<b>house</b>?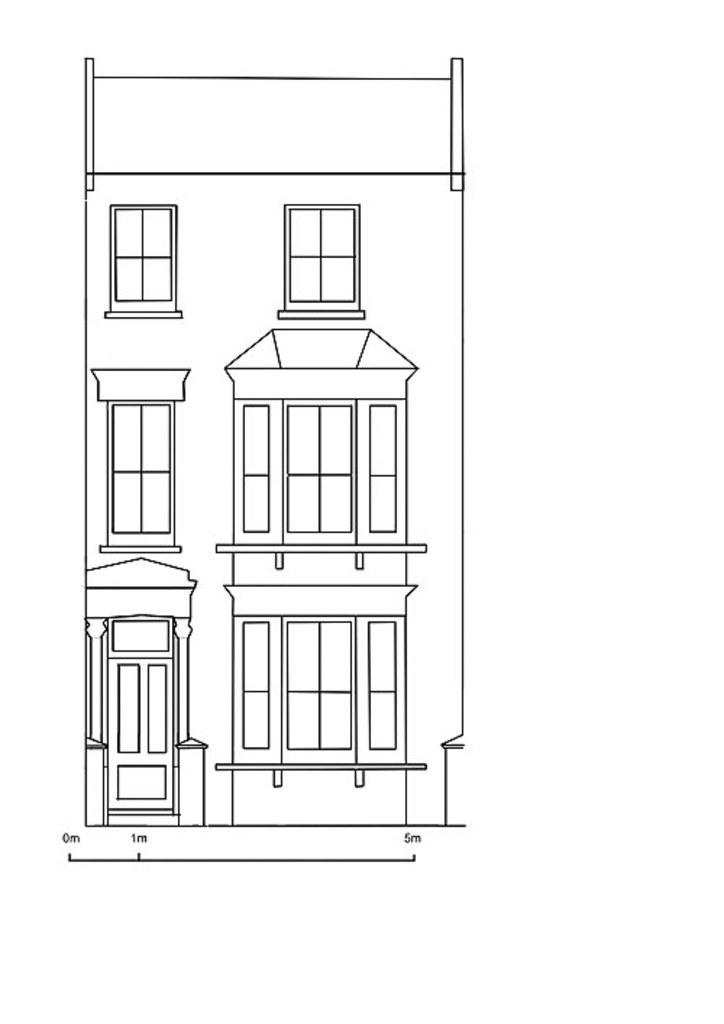
78,71,463,860
